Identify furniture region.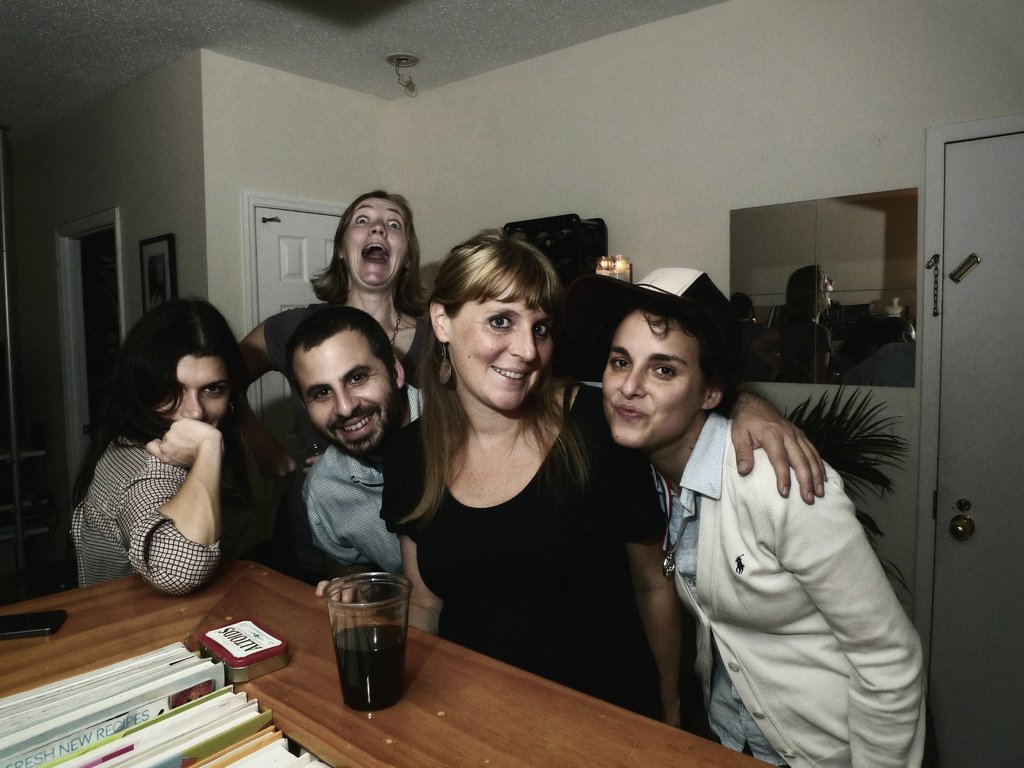
Region: box=[0, 554, 778, 767].
